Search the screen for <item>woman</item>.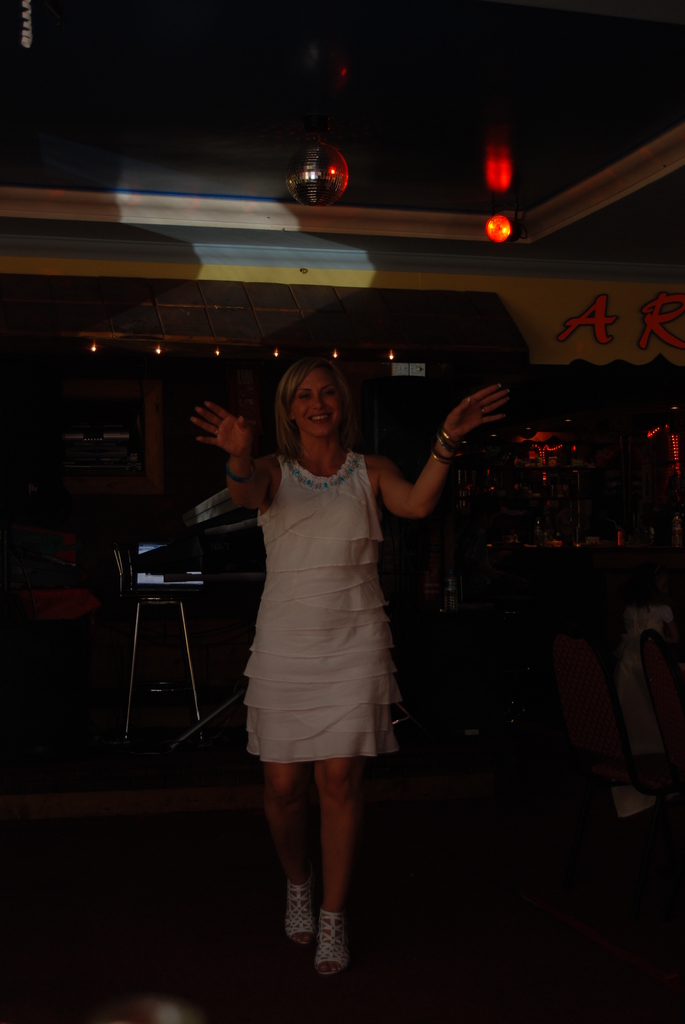
Found at (216, 307, 455, 965).
